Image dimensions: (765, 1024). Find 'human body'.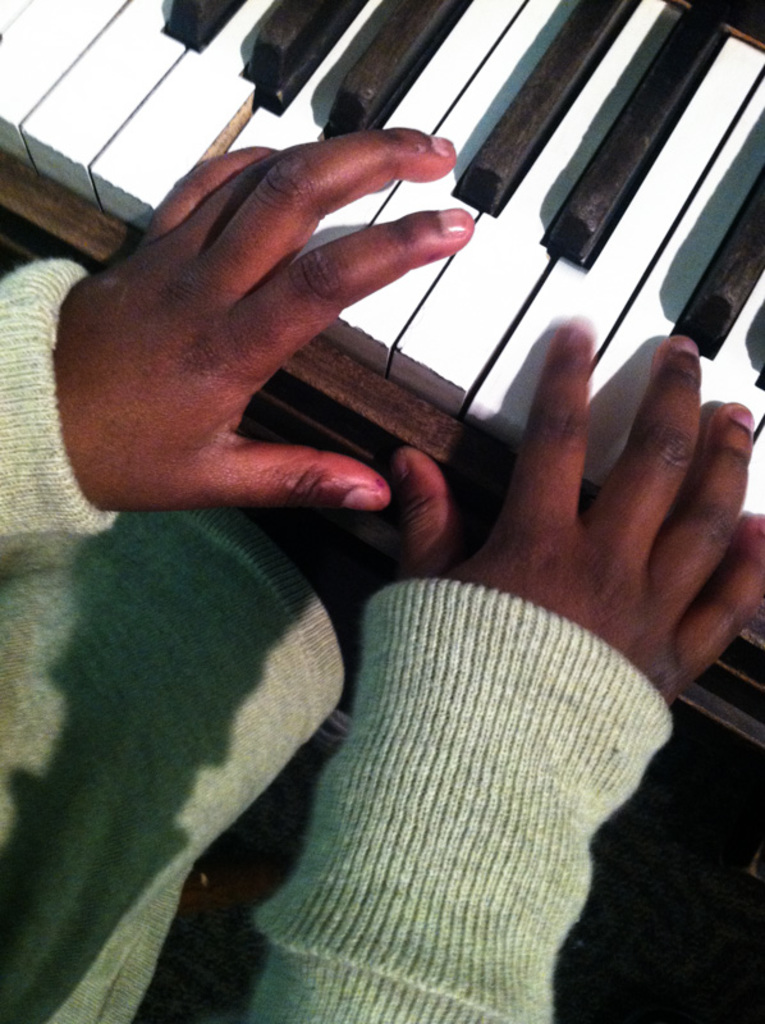
[0, 122, 764, 1023].
